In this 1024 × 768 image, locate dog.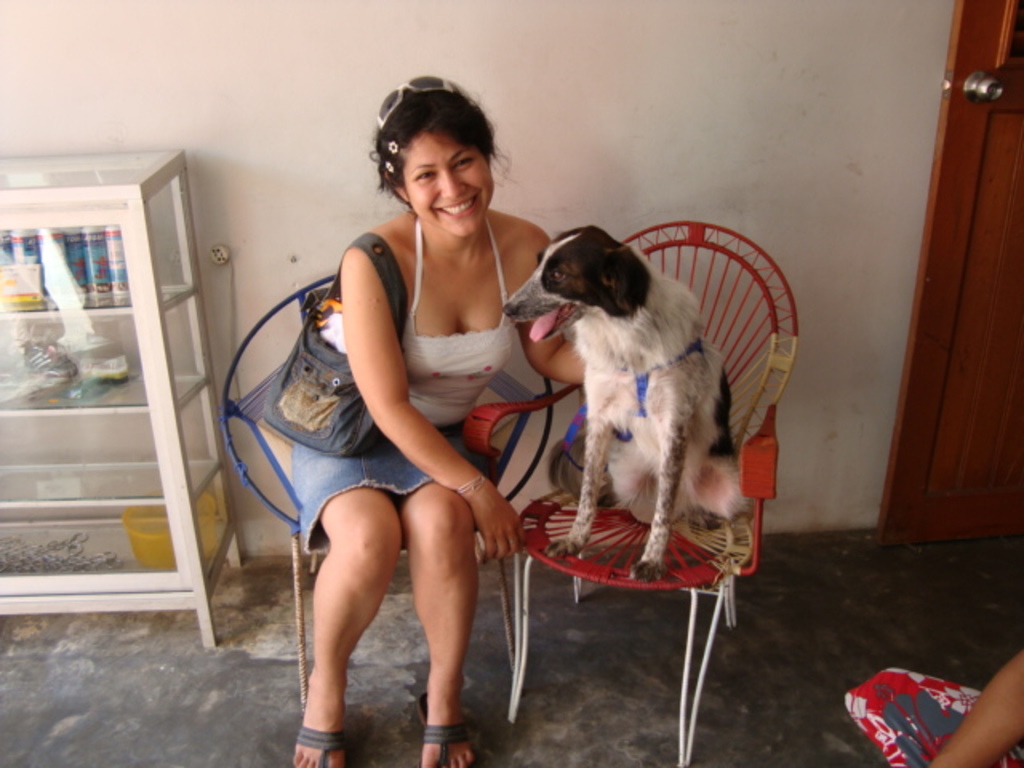
Bounding box: box=[498, 224, 749, 595].
